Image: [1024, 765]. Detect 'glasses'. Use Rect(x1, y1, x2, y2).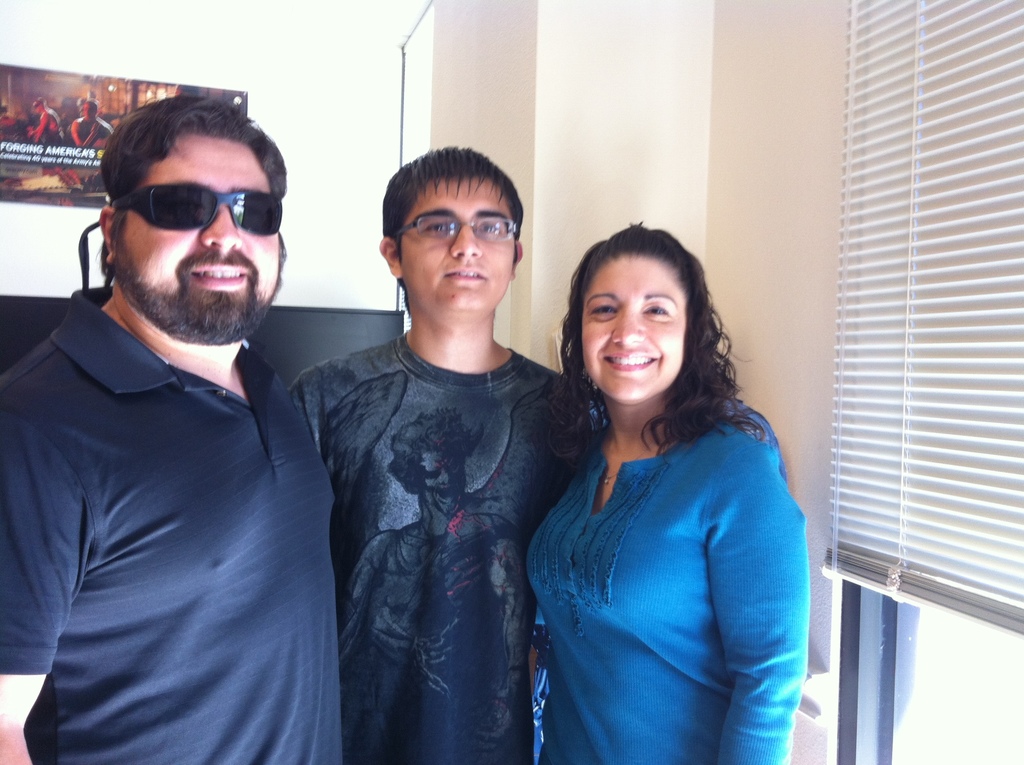
Rect(104, 183, 284, 239).
